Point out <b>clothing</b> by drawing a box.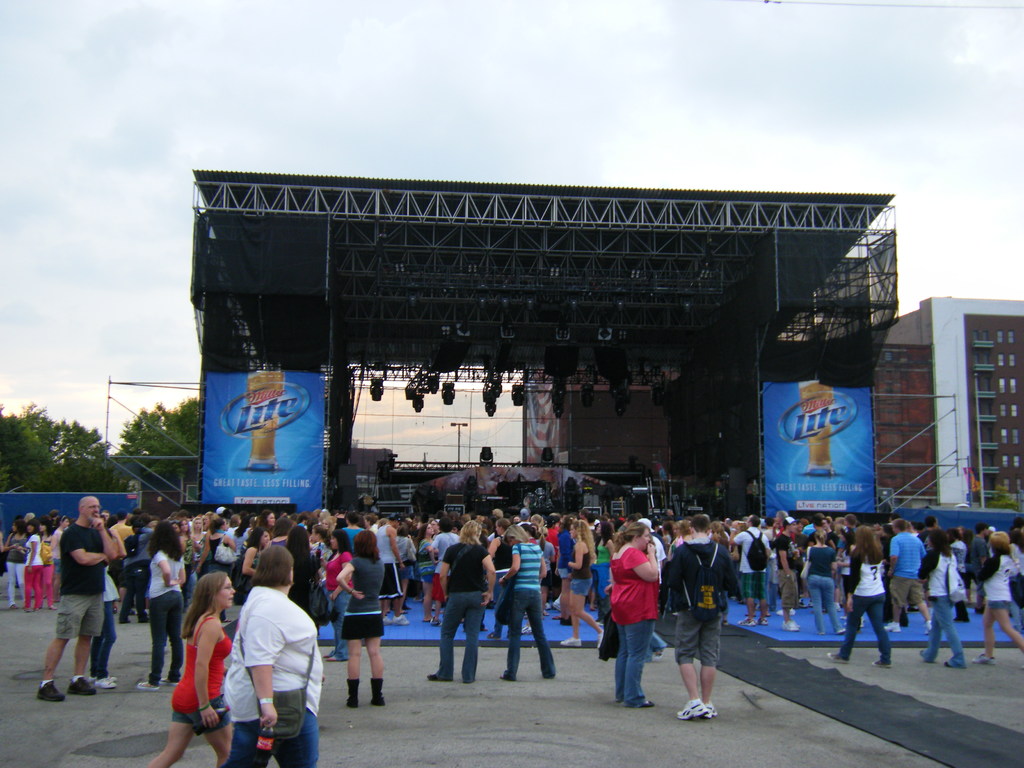
730:522:775:563.
